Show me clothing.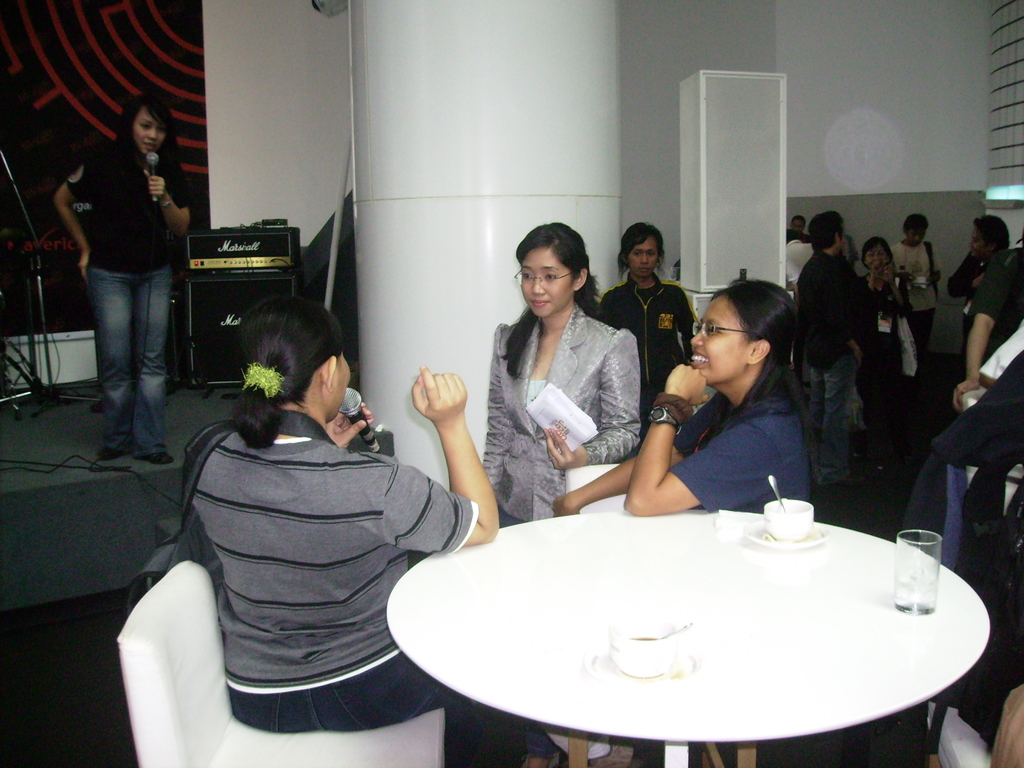
clothing is here: {"x1": 888, "y1": 225, "x2": 934, "y2": 371}.
